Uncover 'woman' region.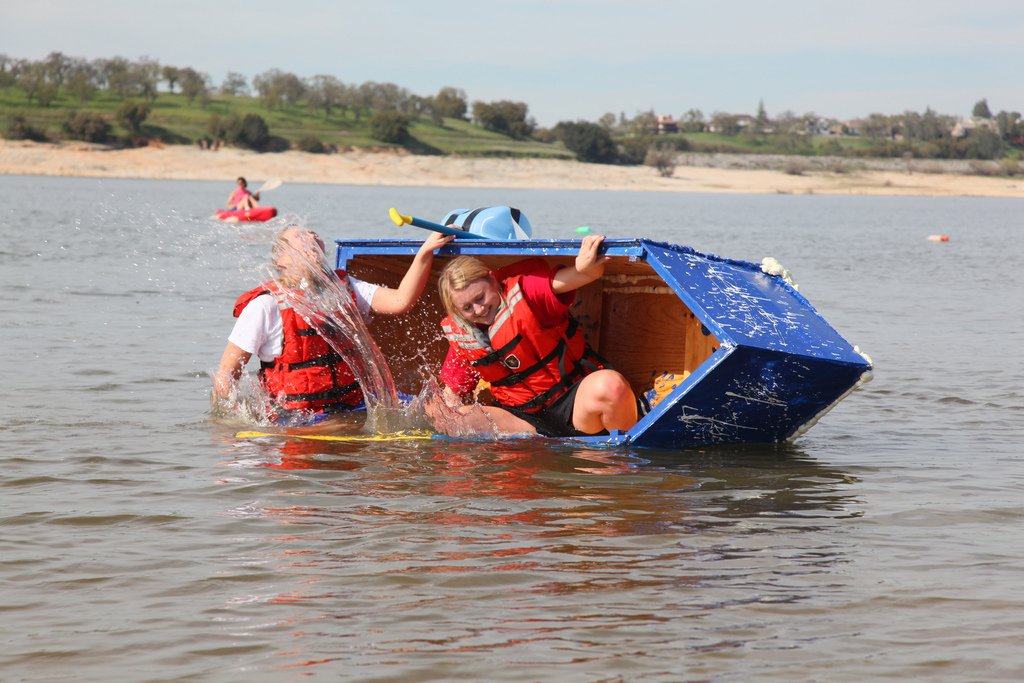
Uncovered: box(397, 223, 646, 452).
